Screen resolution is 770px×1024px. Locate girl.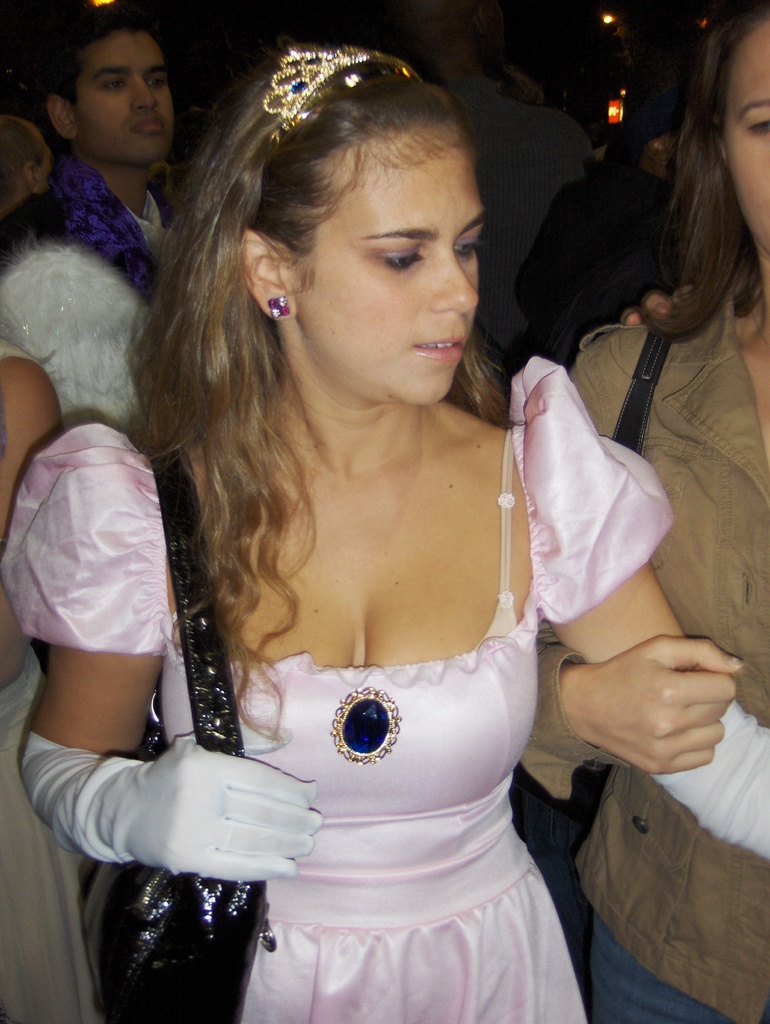
(x1=0, y1=33, x2=769, y2=1023).
